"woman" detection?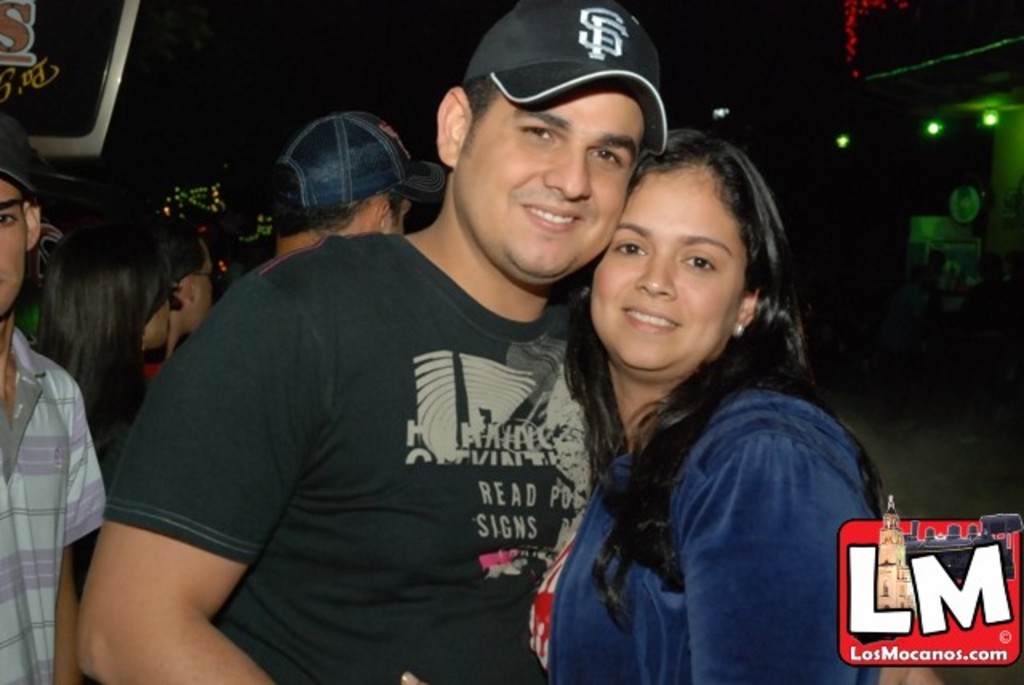
rect(531, 125, 888, 683)
